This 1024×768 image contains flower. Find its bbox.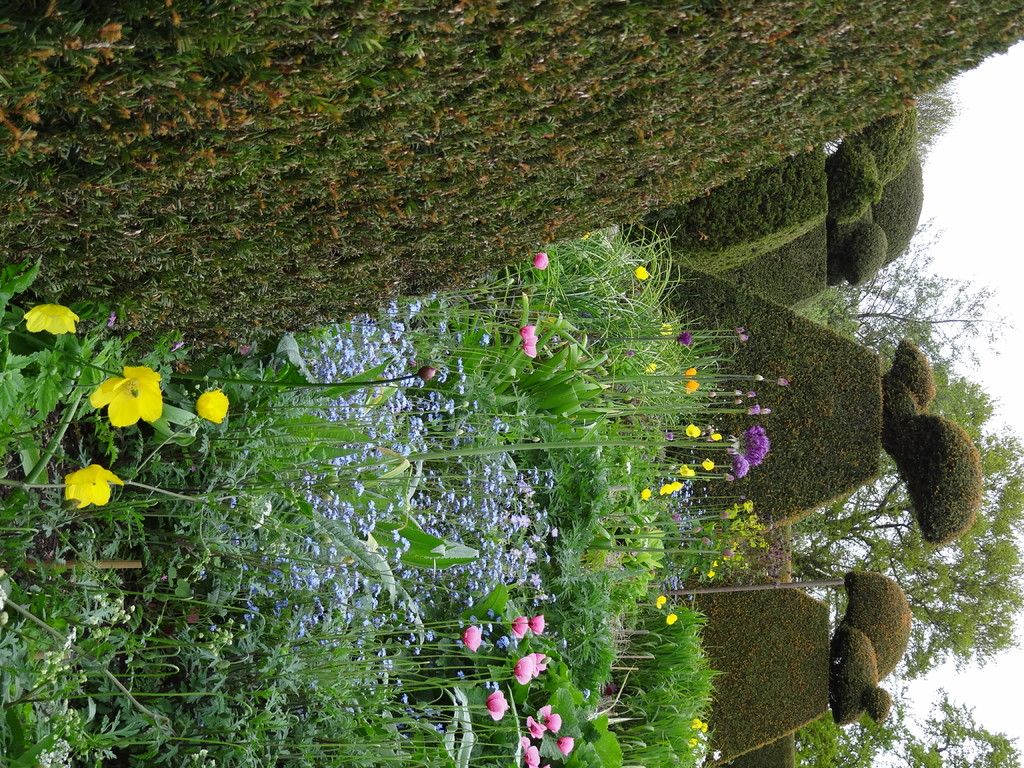
detection(709, 429, 723, 442).
